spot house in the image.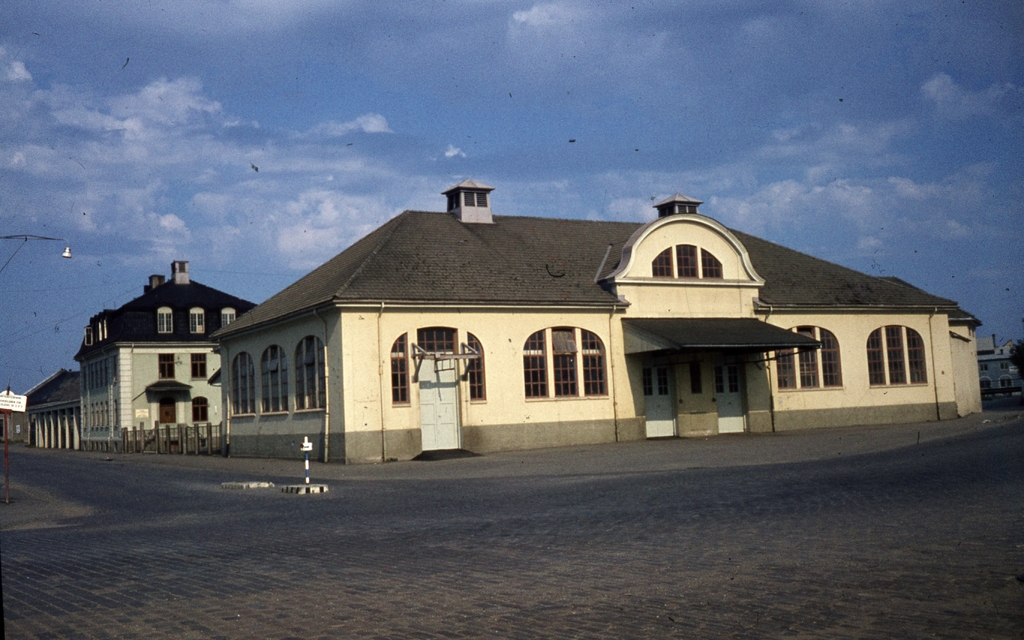
house found at (x1=24, y1=368, x2=89, y2=451).
